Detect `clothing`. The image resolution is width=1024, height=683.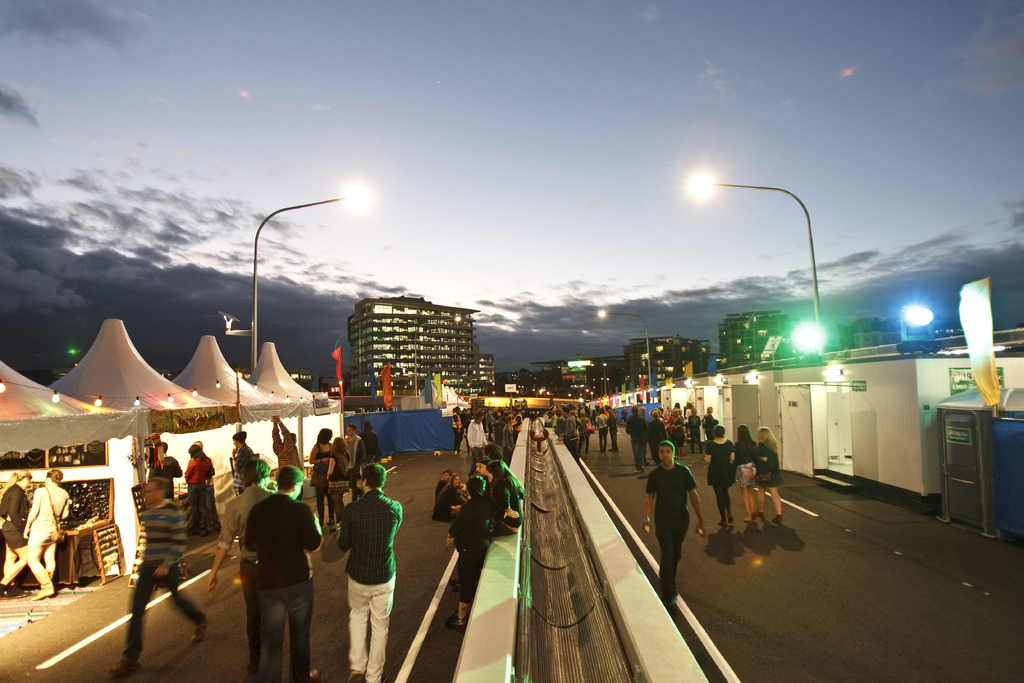
<box>308,447,332,490</box>.
